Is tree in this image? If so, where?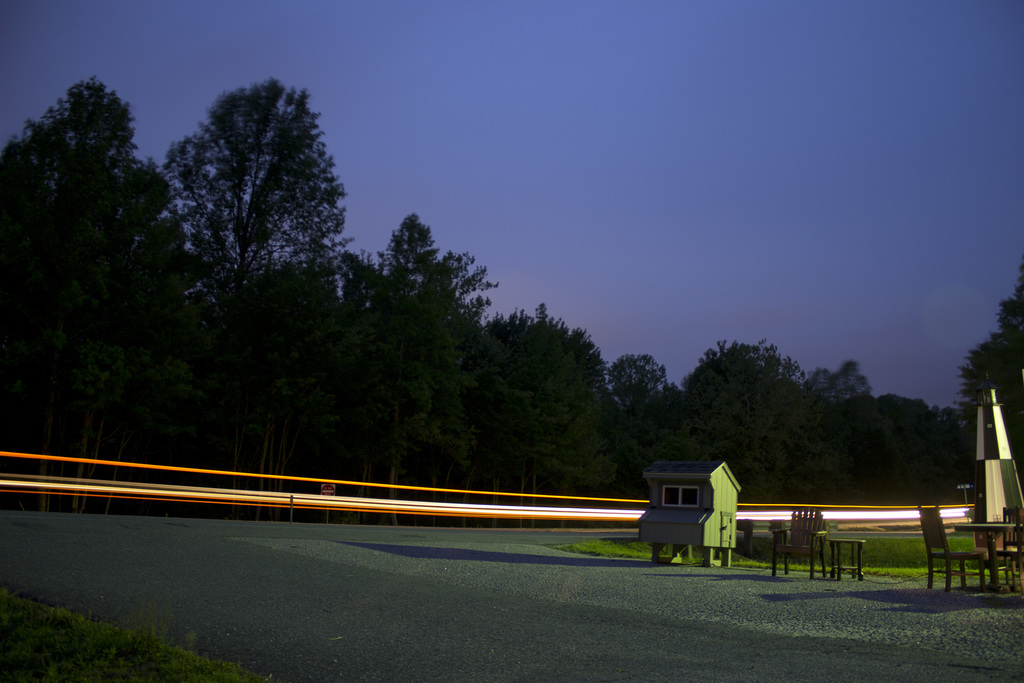
Yes, at BBox(686, 331, 877, 512).
